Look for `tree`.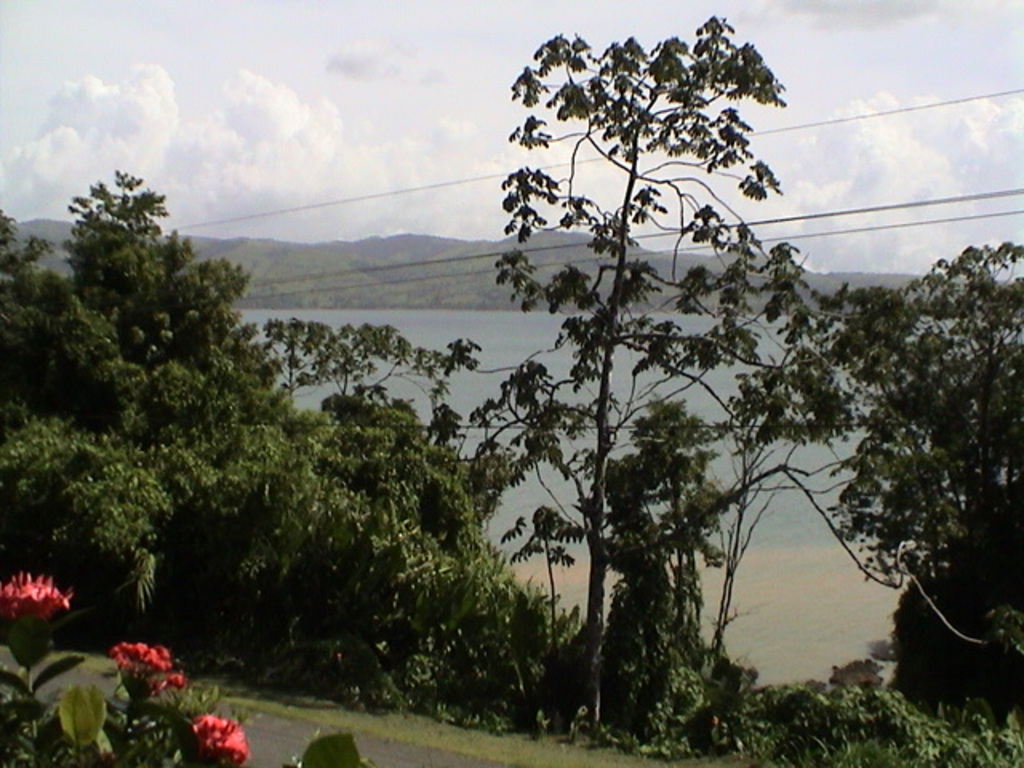
Found: <bbox>210, 299, 448, 462</bbox>.
